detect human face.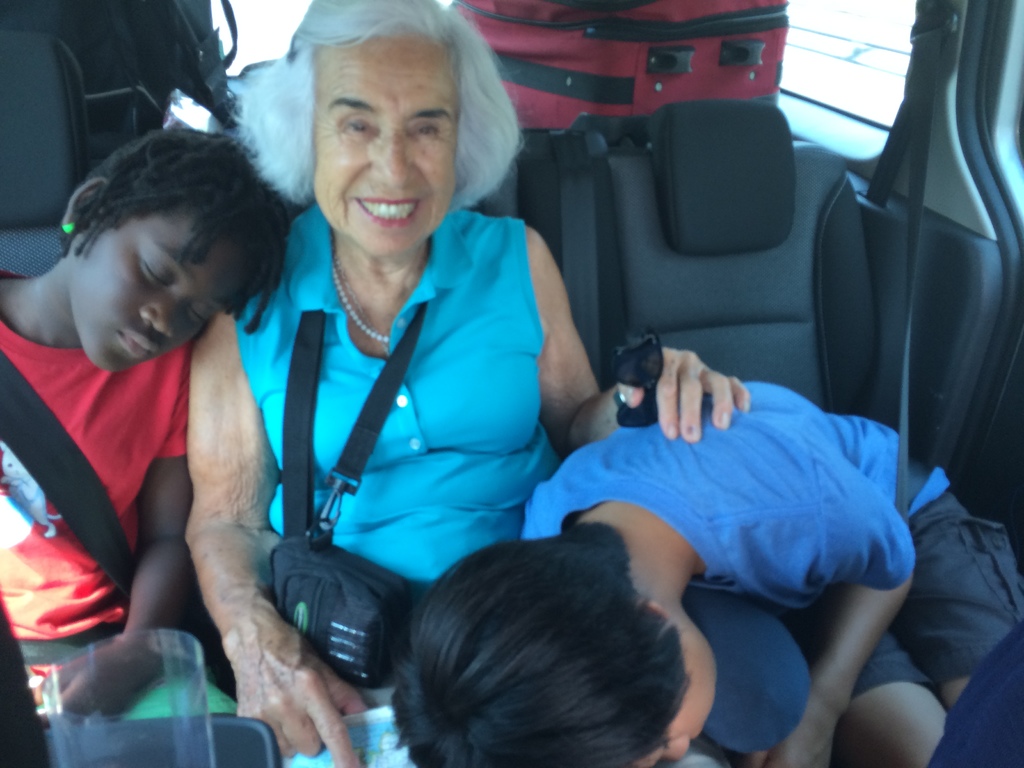
Detected at {"x1": 314, "y1": 39, "x2": 454, "y2": 258}.
